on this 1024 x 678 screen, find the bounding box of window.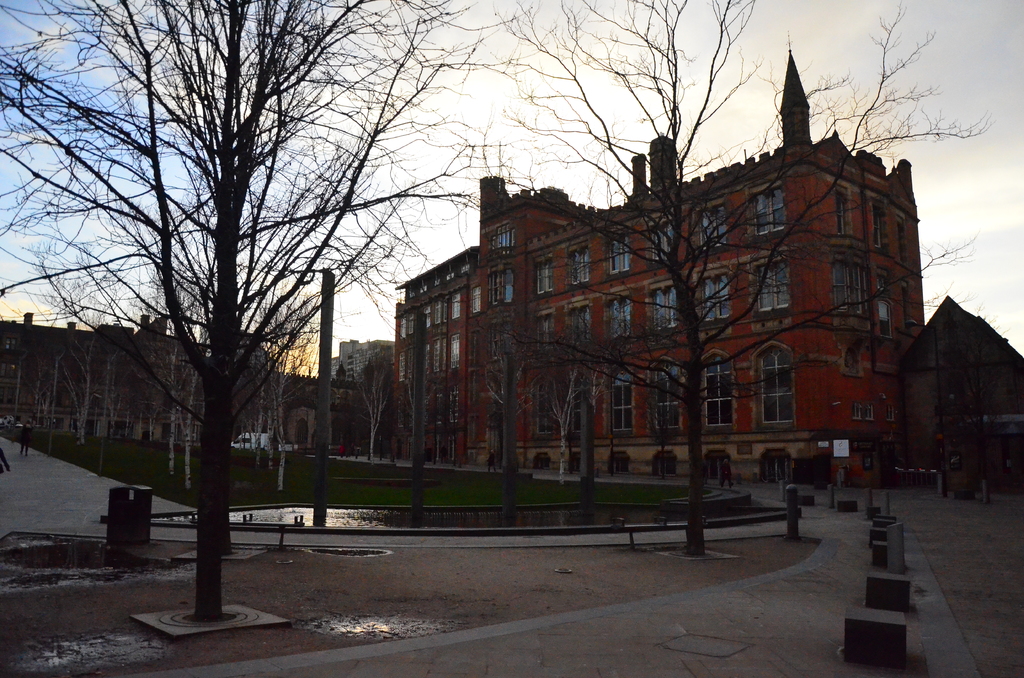
Bounding box: locate(749, 254, 789, 315).
